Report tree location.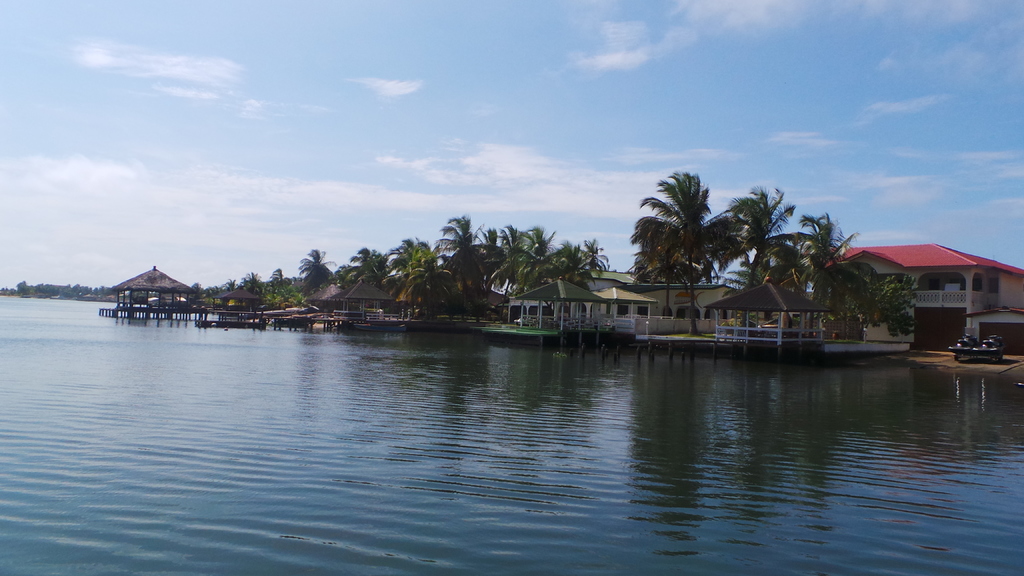
Report: 627, 168, 748, 336.
